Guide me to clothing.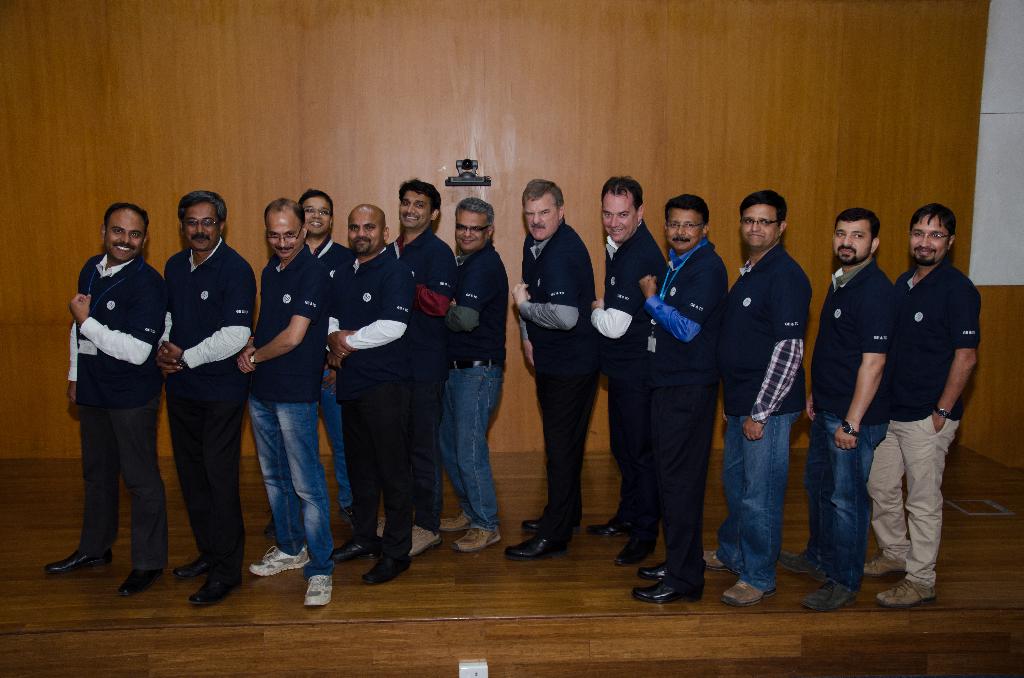
Guidance: 716/236/799/590.
